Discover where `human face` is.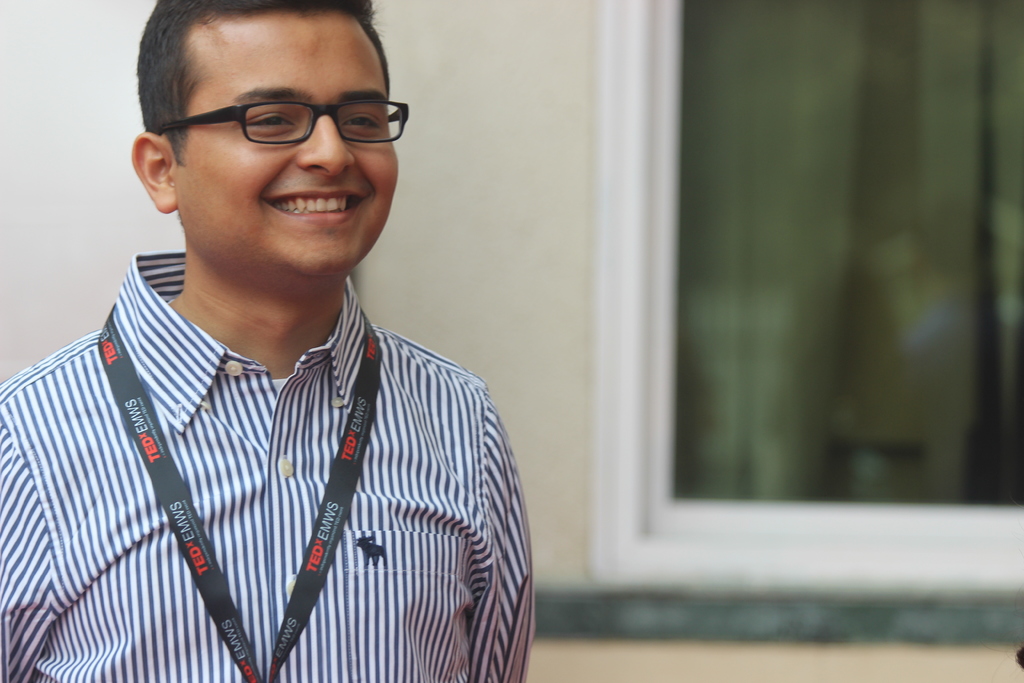
Discovered at 177:13:398:279.
